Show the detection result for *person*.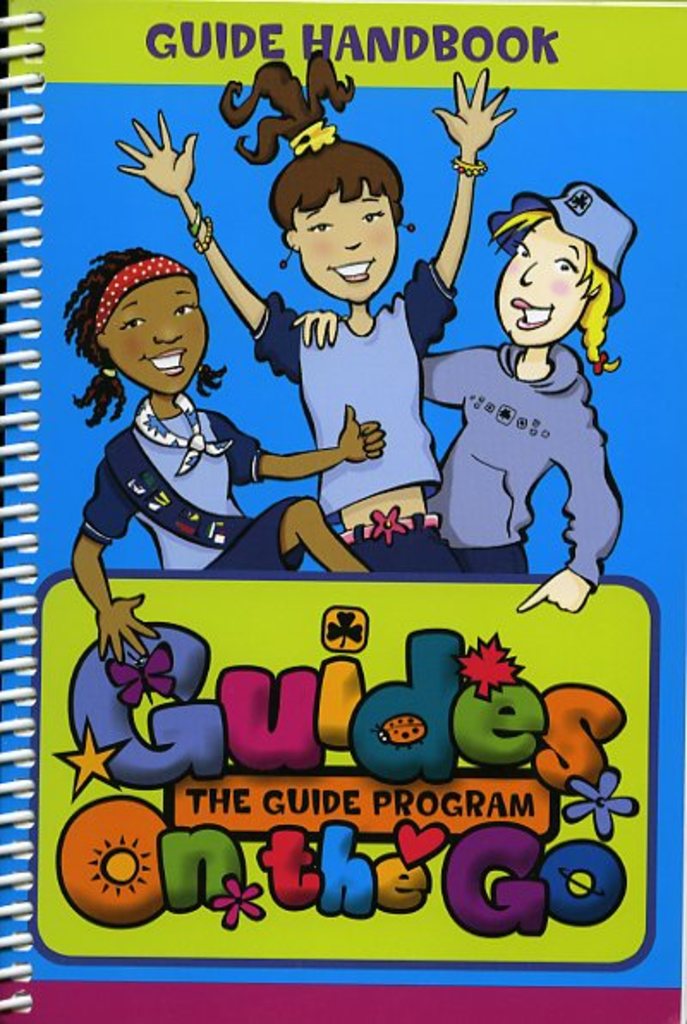
BBox(119, 45, 520, 577).
